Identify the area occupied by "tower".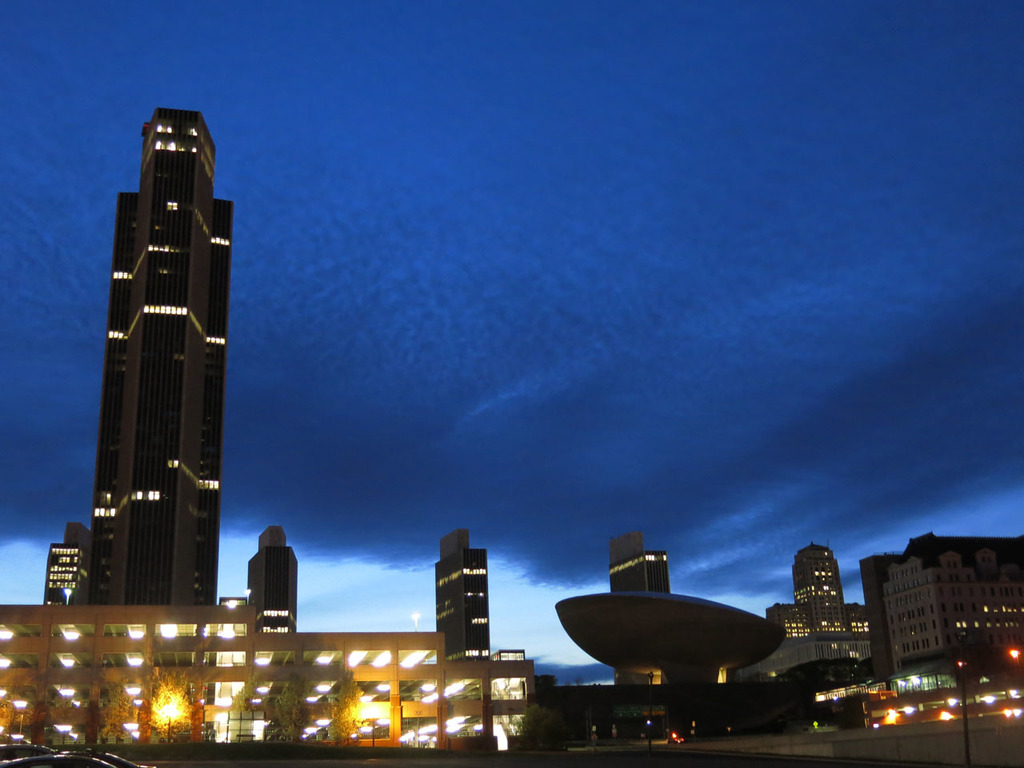
Area: 45, 528, 89, 606.
